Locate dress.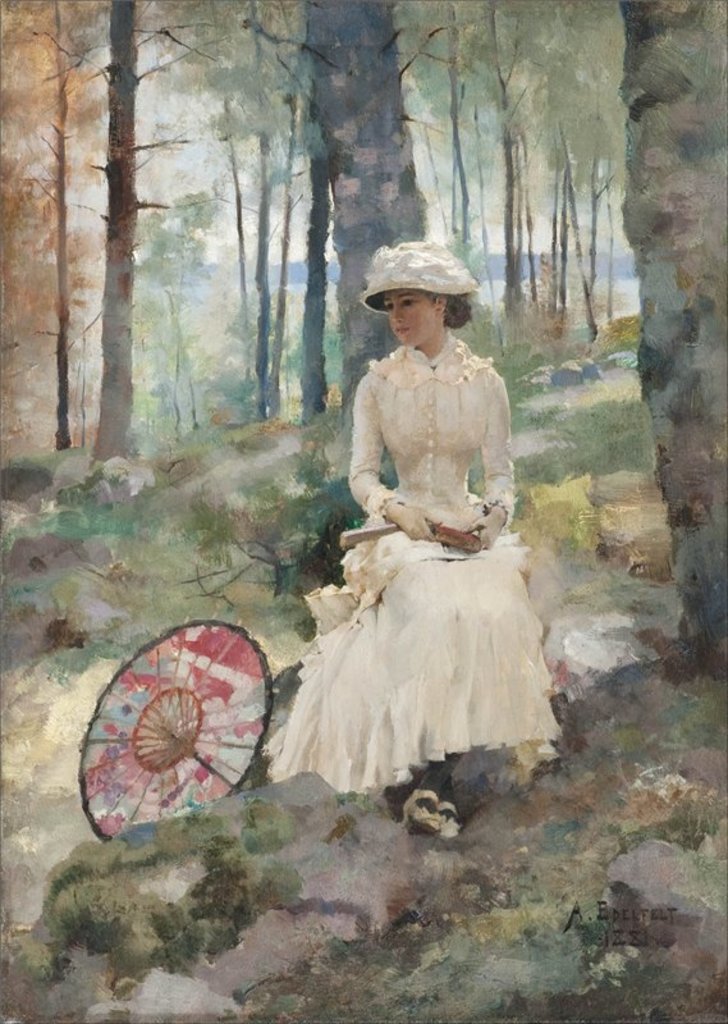
Bounding box: box=[262, 329, 567, 800].
